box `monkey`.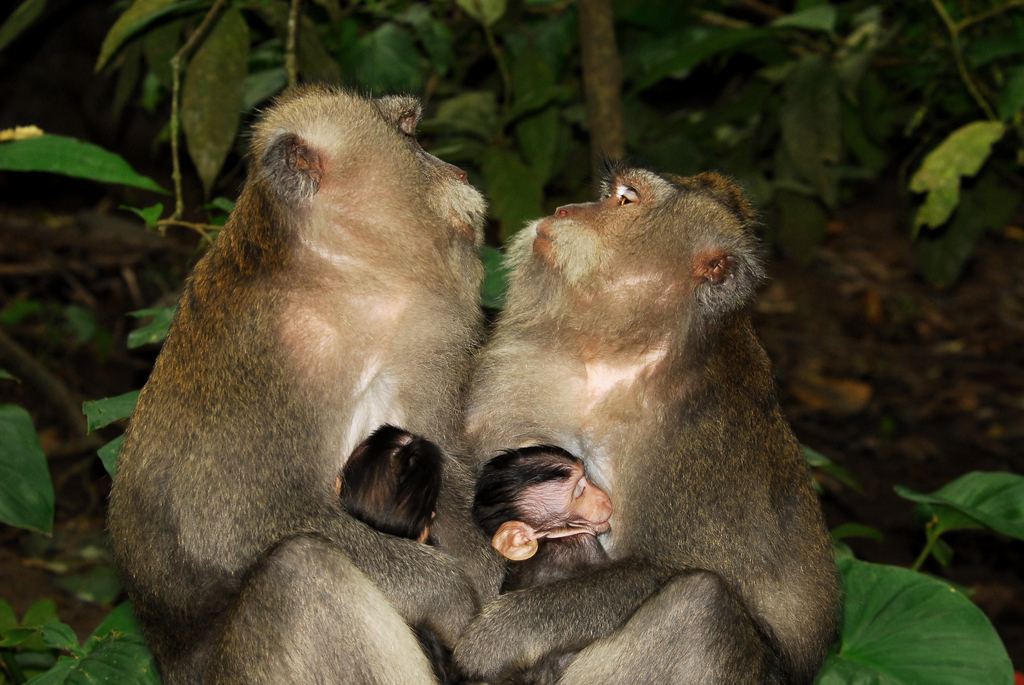
bbox(101, 85, 493, 684).
